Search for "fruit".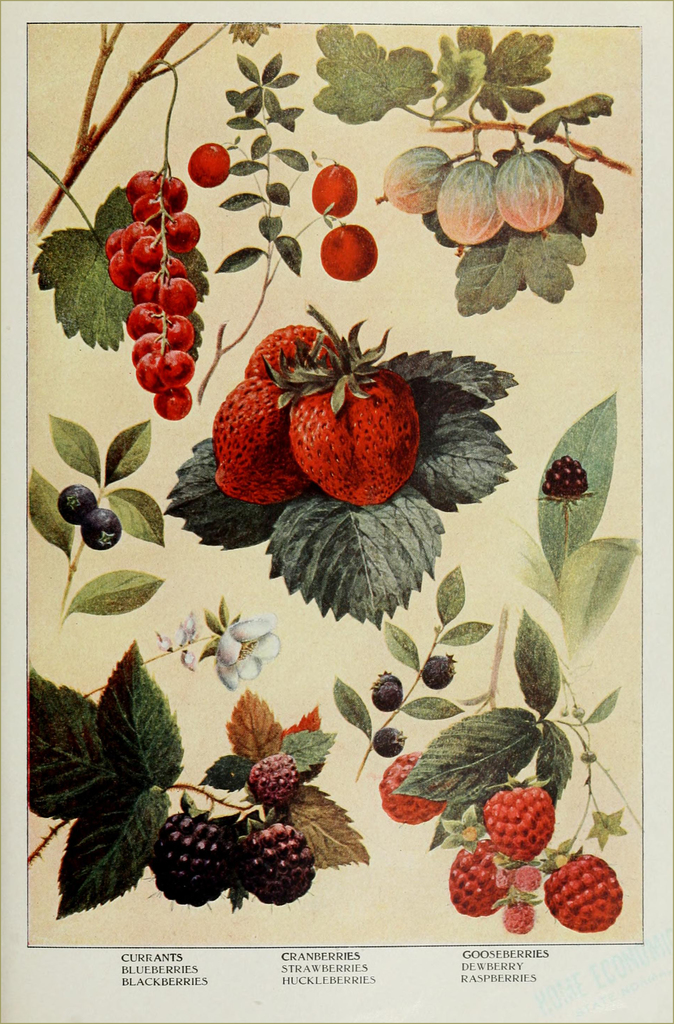
Found at (x1=445, y1=840, x2=518, y2=919).
